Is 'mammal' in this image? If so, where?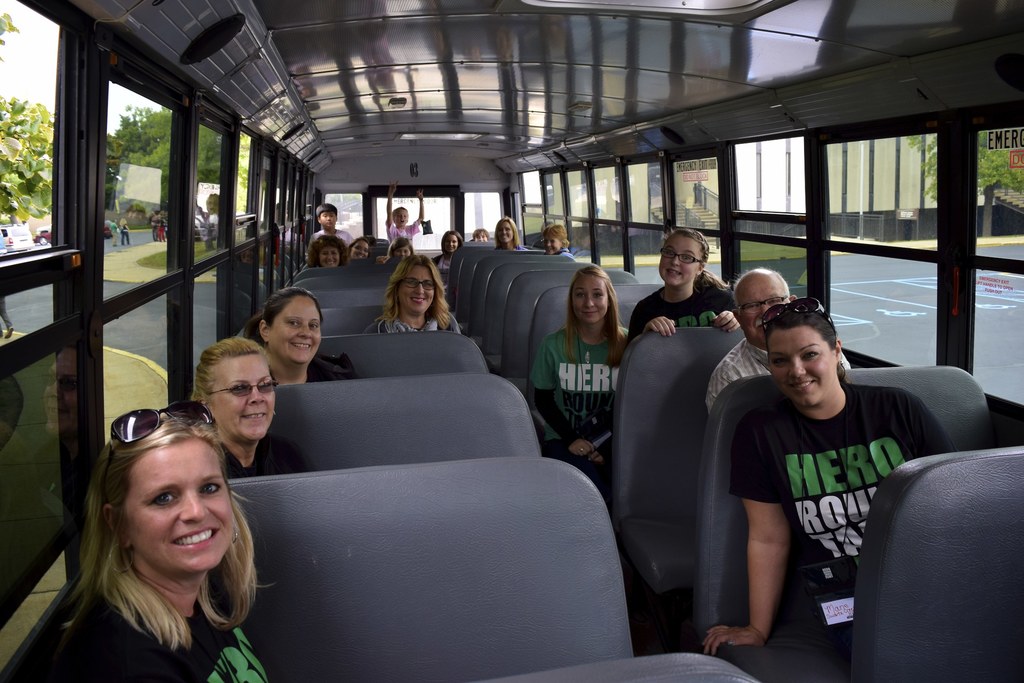
Yes, at (x1=121, y1=215, x2=131, y2=244).
